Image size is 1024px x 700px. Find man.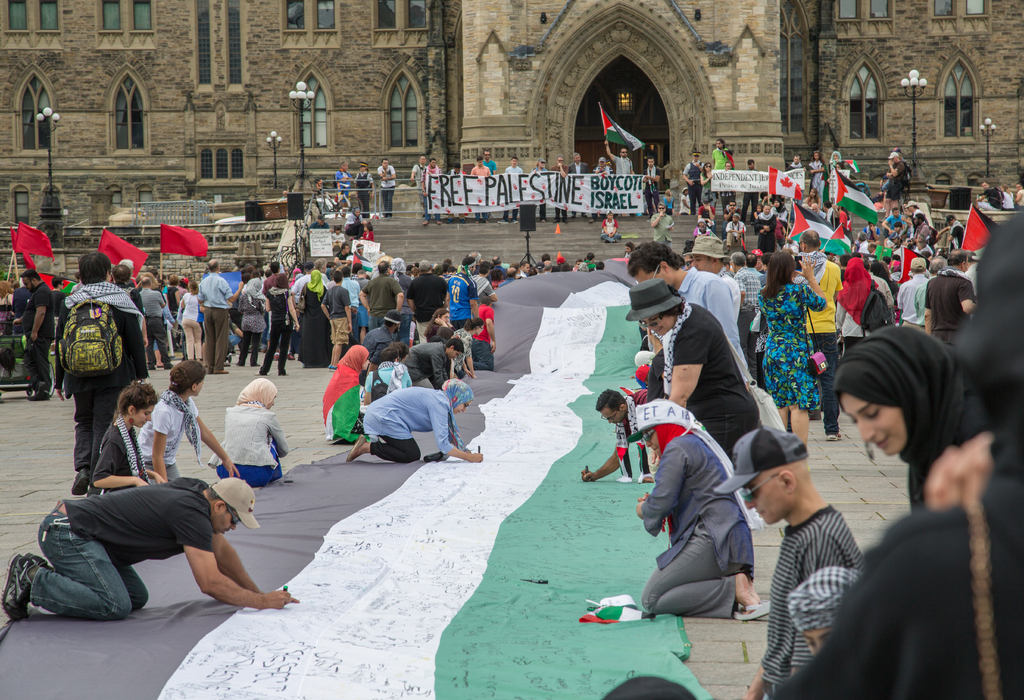
x1=683 y1=195 x2=712 y2=232.
